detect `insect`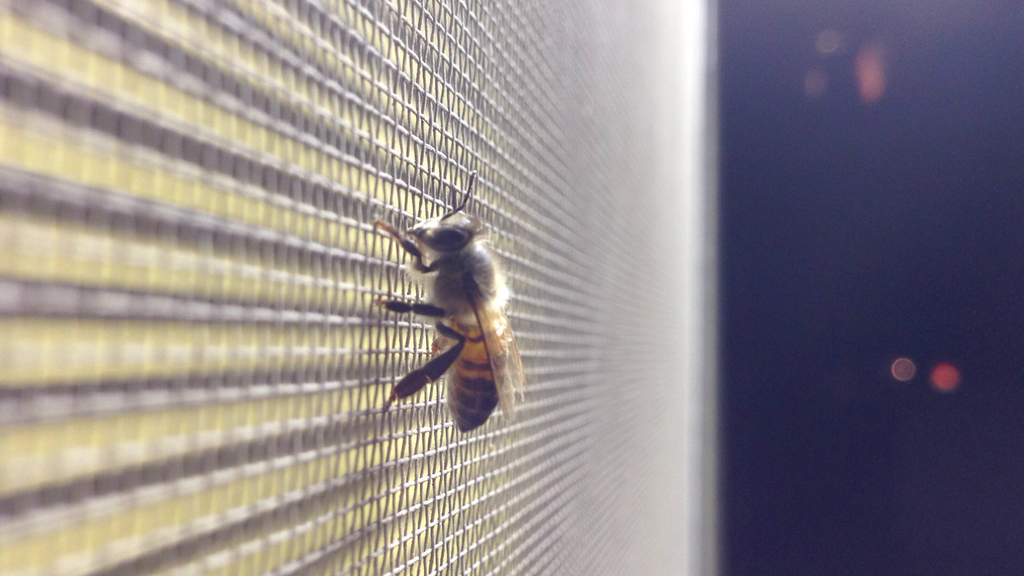
<bbox>370, 168, 529, 436</bbox>
